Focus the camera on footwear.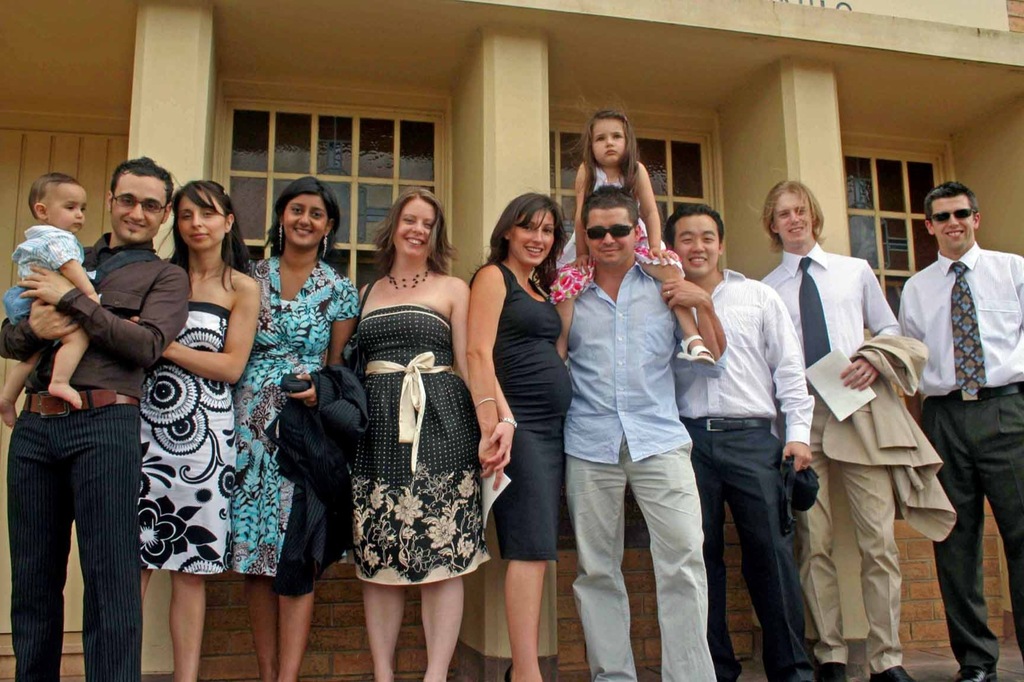
Focus region: 868/665/917/681.
